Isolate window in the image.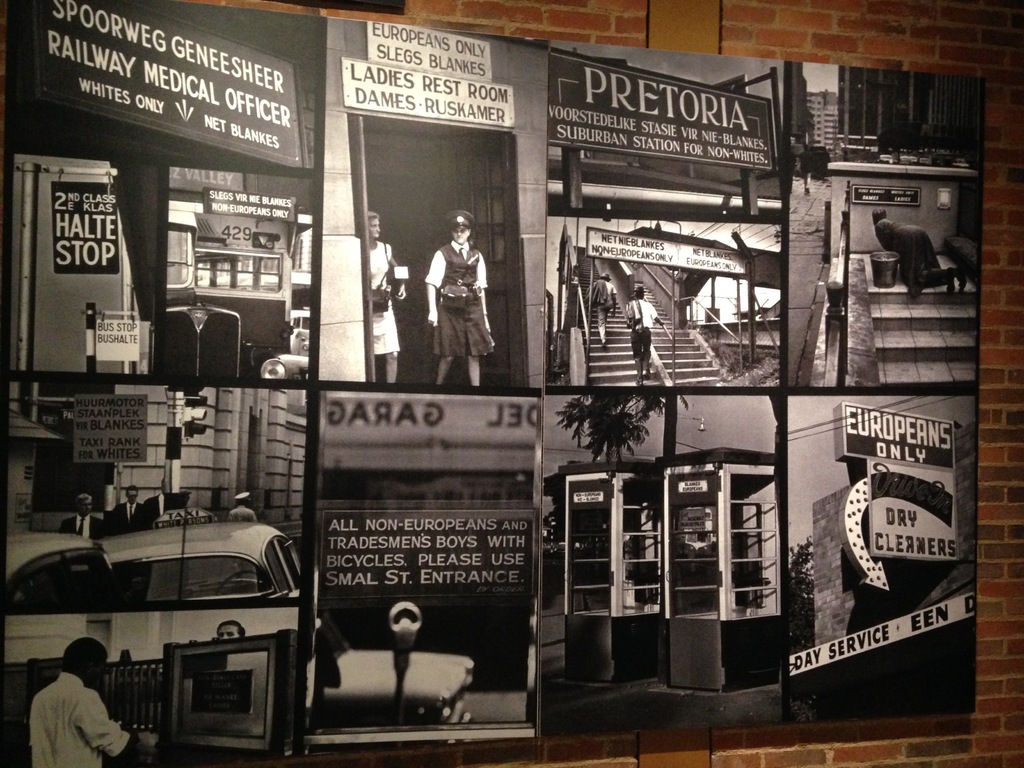
Isolated region: (x1=728, y1=468, x2=780, y2=624).
